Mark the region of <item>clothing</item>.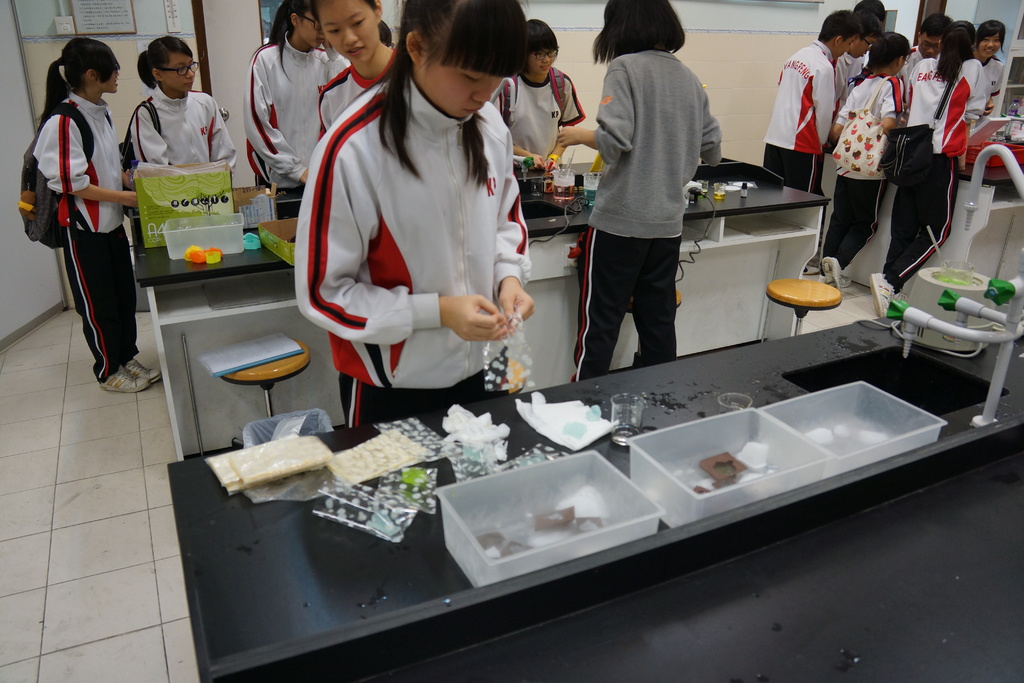
Region: Rect(127, 81, 239, 167).
